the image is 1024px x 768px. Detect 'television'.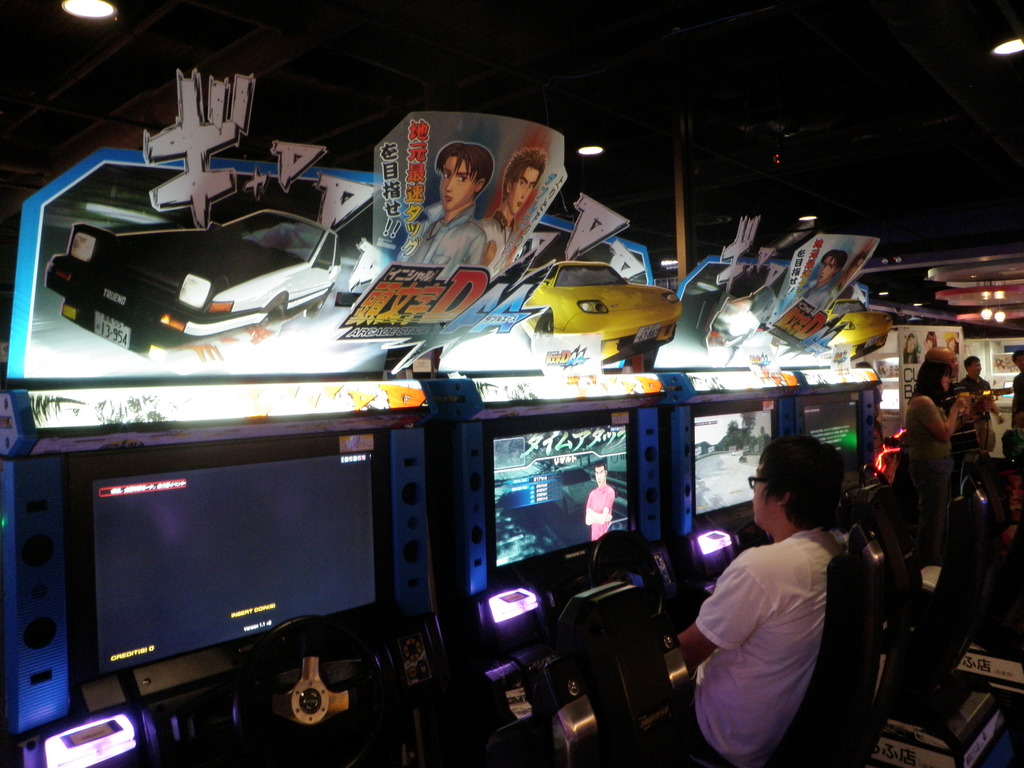
Detection: x1=692 y1=398 x2=778 y2=529.
